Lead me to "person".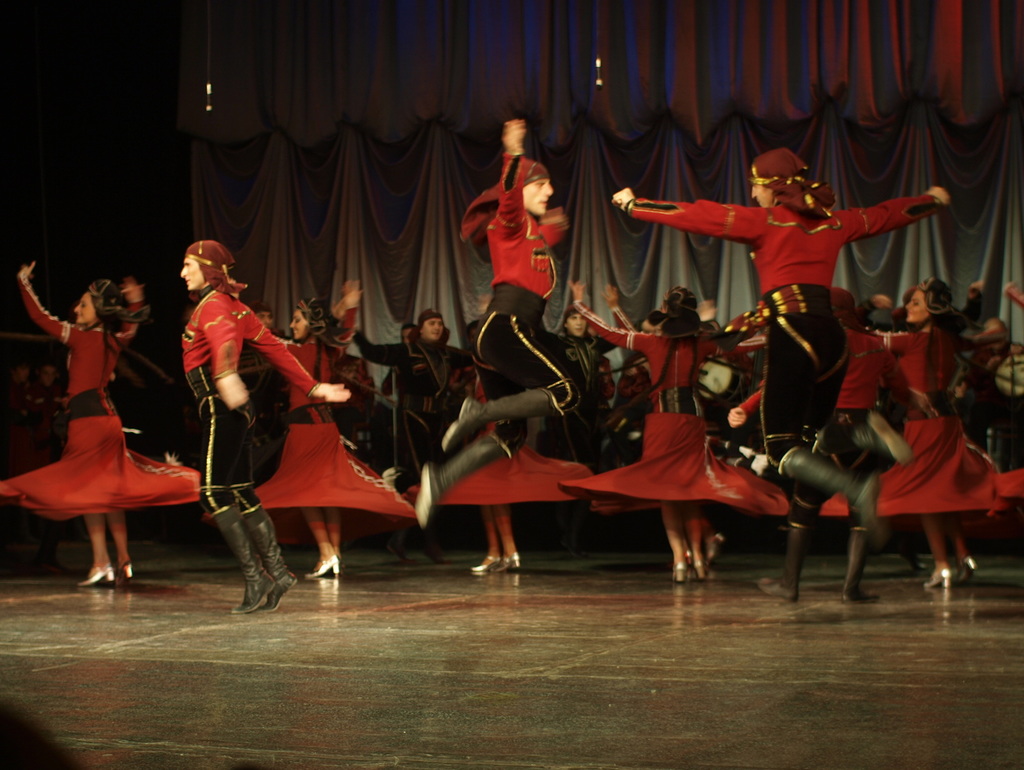
Lead to detection(860, 275, 1002, 592).
